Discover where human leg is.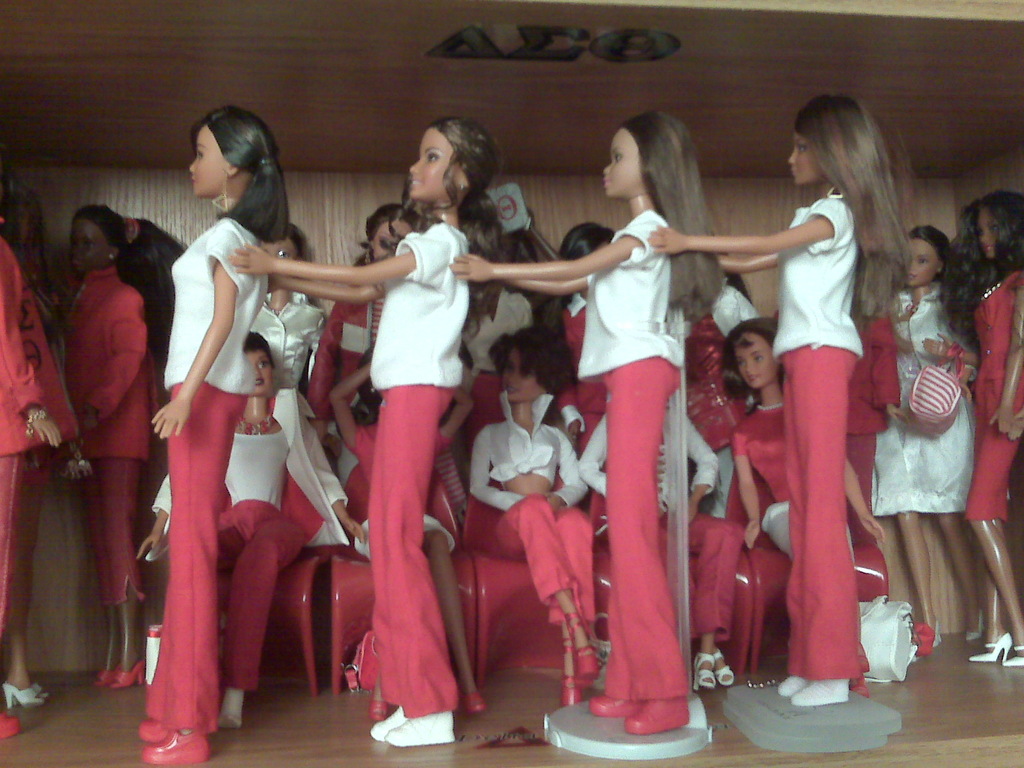
Discovered at region(218, 501, 307, 733).
